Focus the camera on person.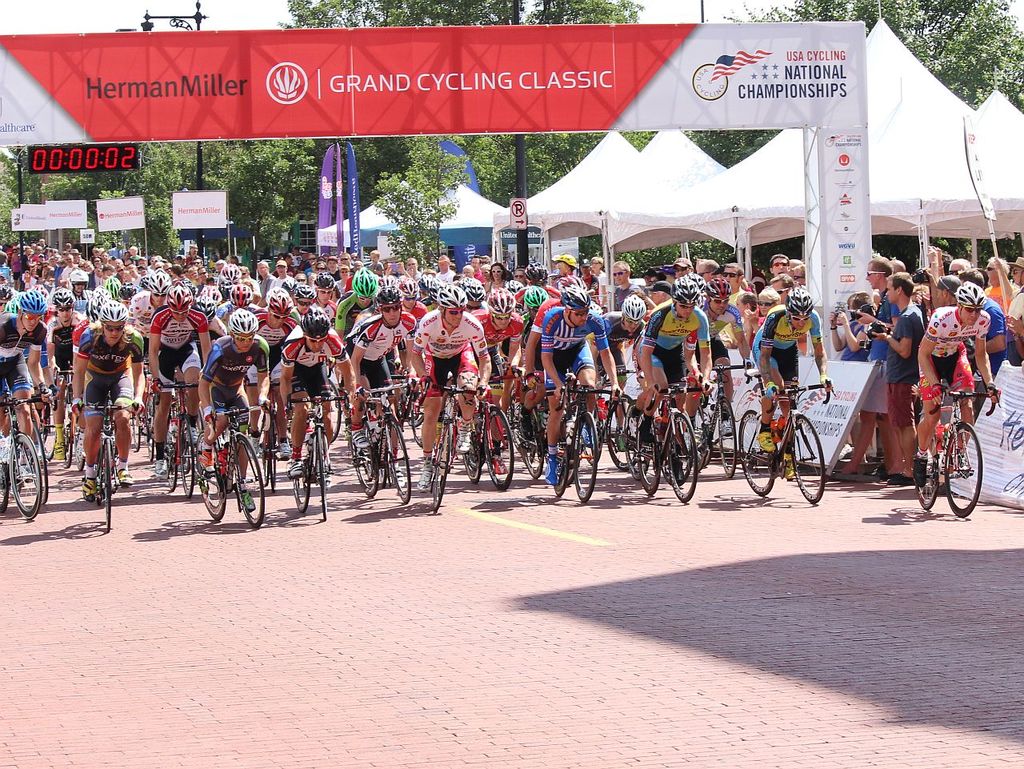
Focus region: bbox(490, 266, 512, 287).
